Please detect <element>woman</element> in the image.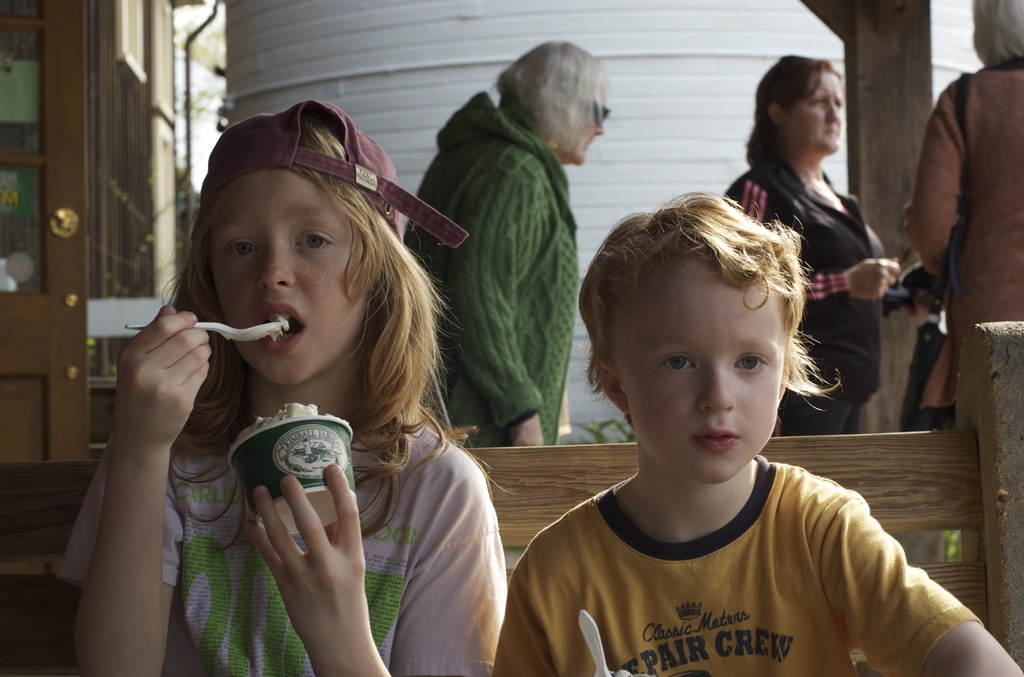
left=719, top=59, right=902, bottom=431.
